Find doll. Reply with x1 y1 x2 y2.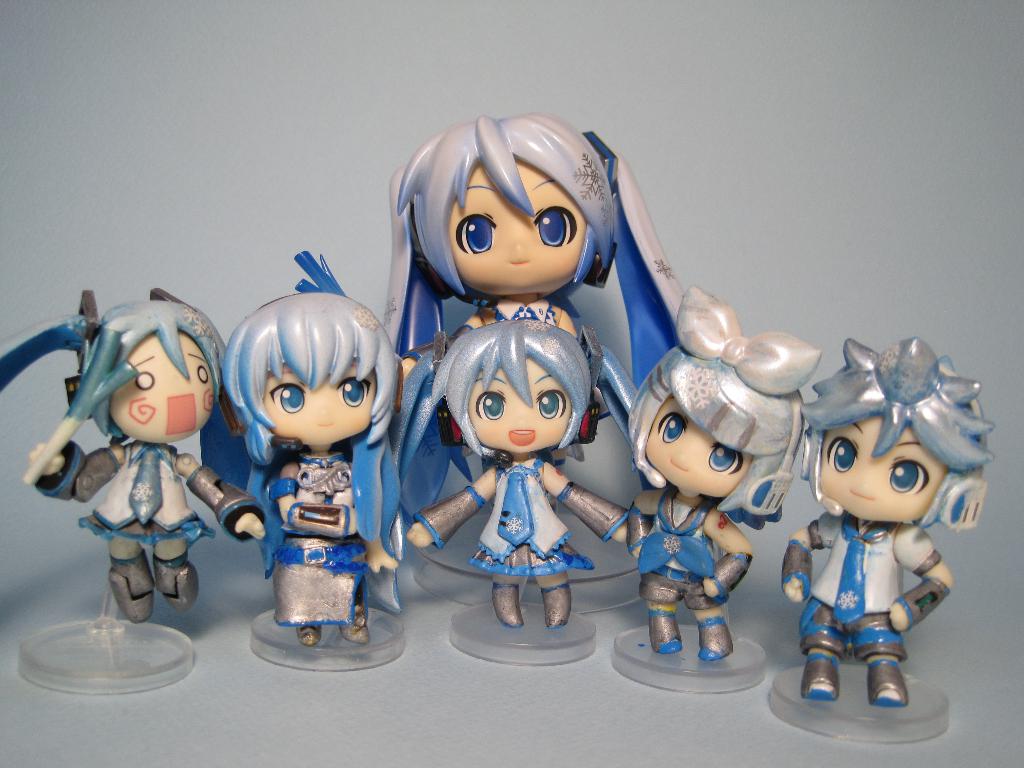
218 270 396 630.
